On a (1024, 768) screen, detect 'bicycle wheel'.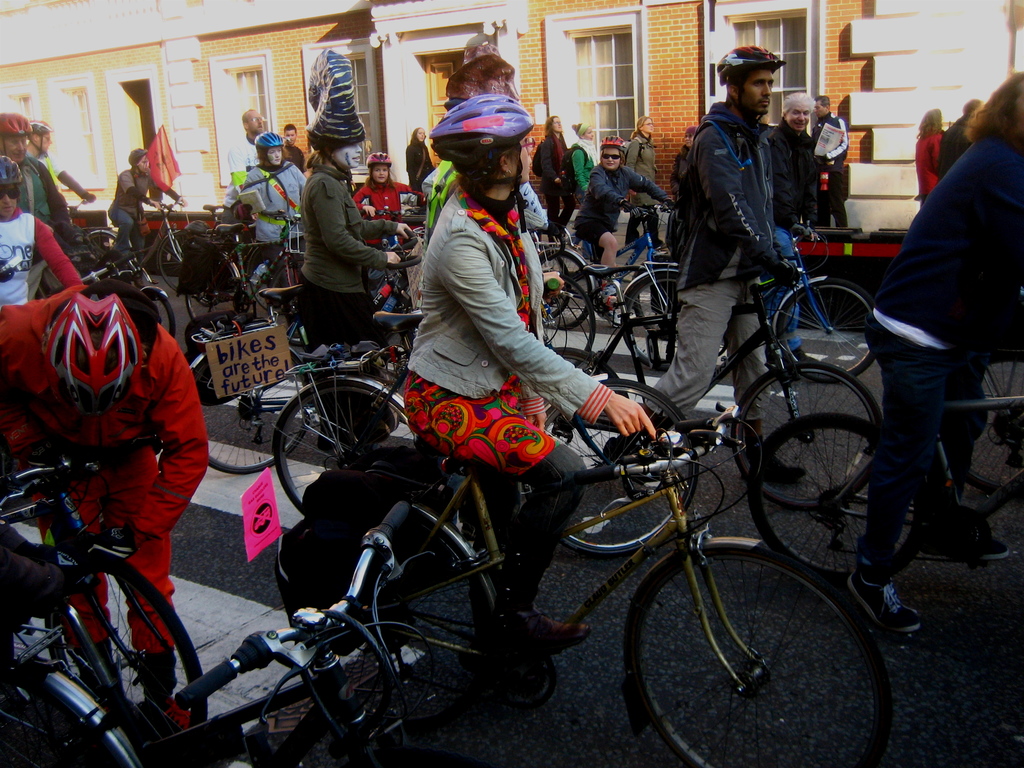
630 541 881 744.
